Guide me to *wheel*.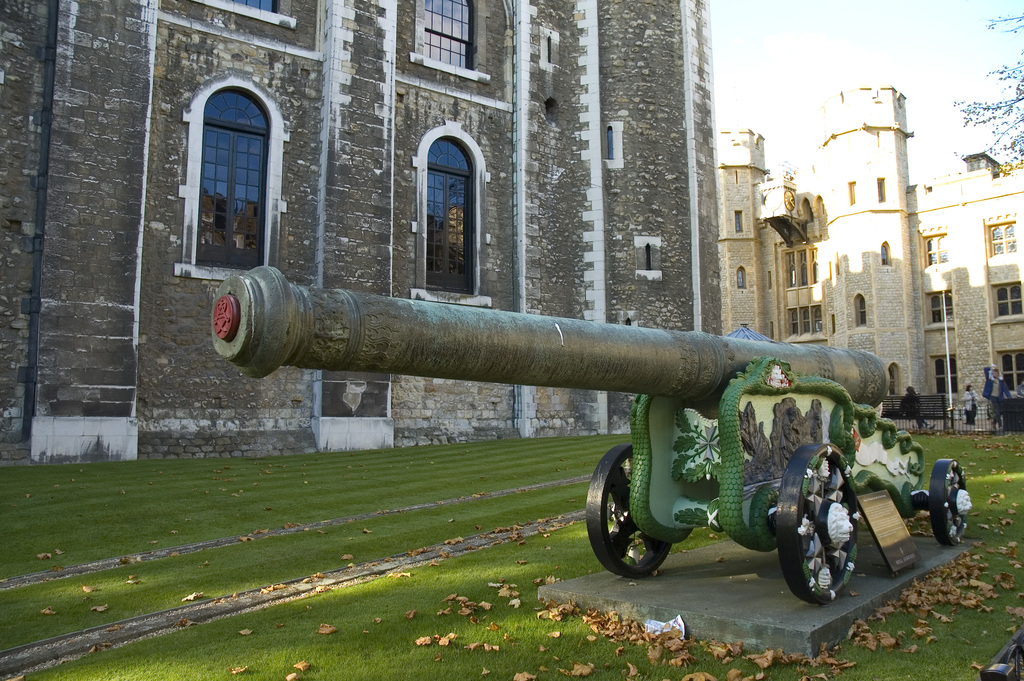
Guidance: [926,457,968,545].
